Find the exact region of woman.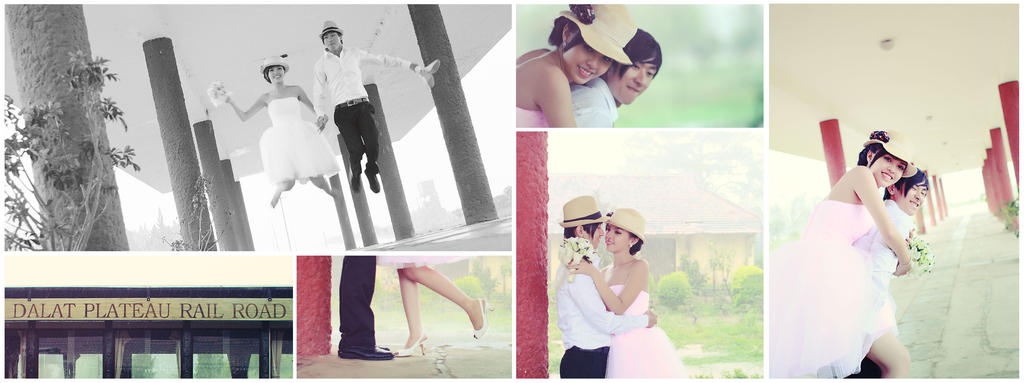
Exact region: 226, 67, 341, 208.
